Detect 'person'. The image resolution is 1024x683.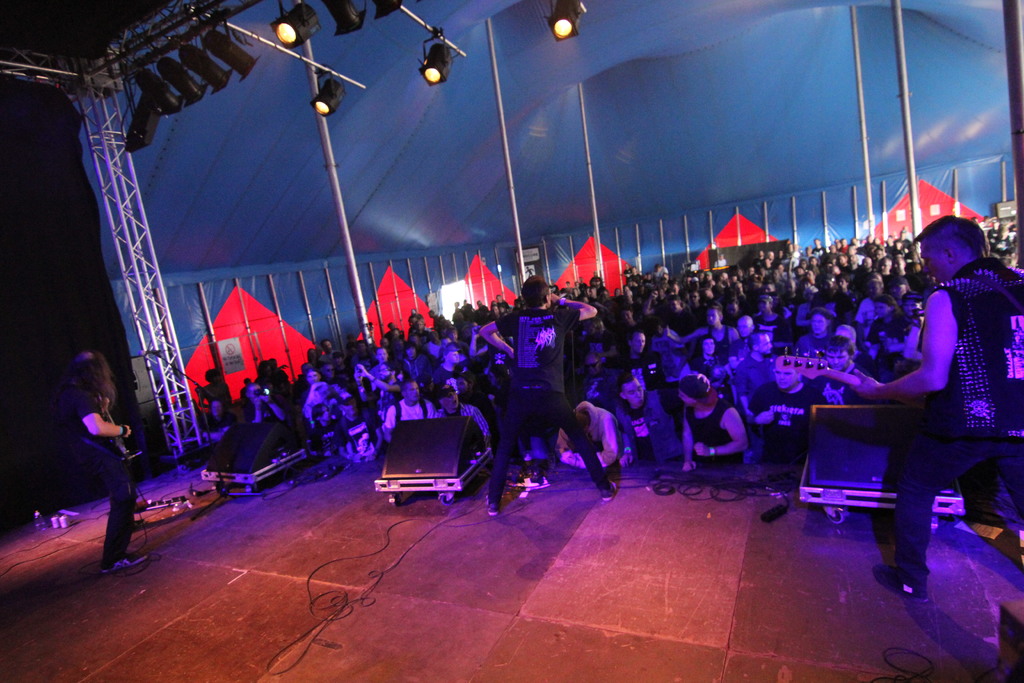
detection(477, 299, 491, 320).
